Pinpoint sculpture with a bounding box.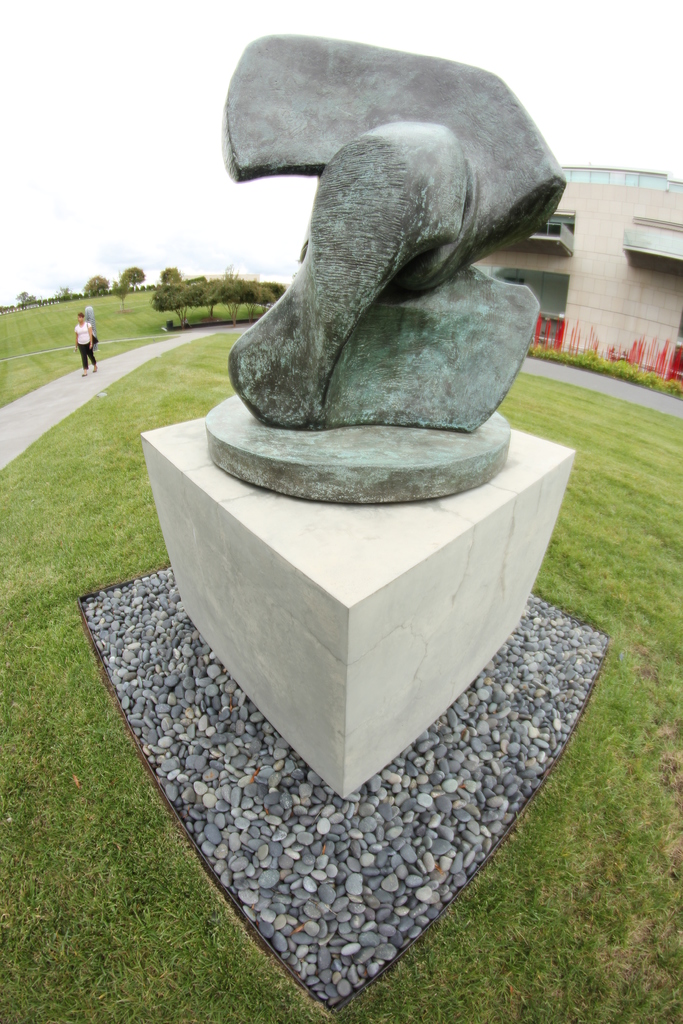
x1=204, y1=30, x2=568, y2=513.
